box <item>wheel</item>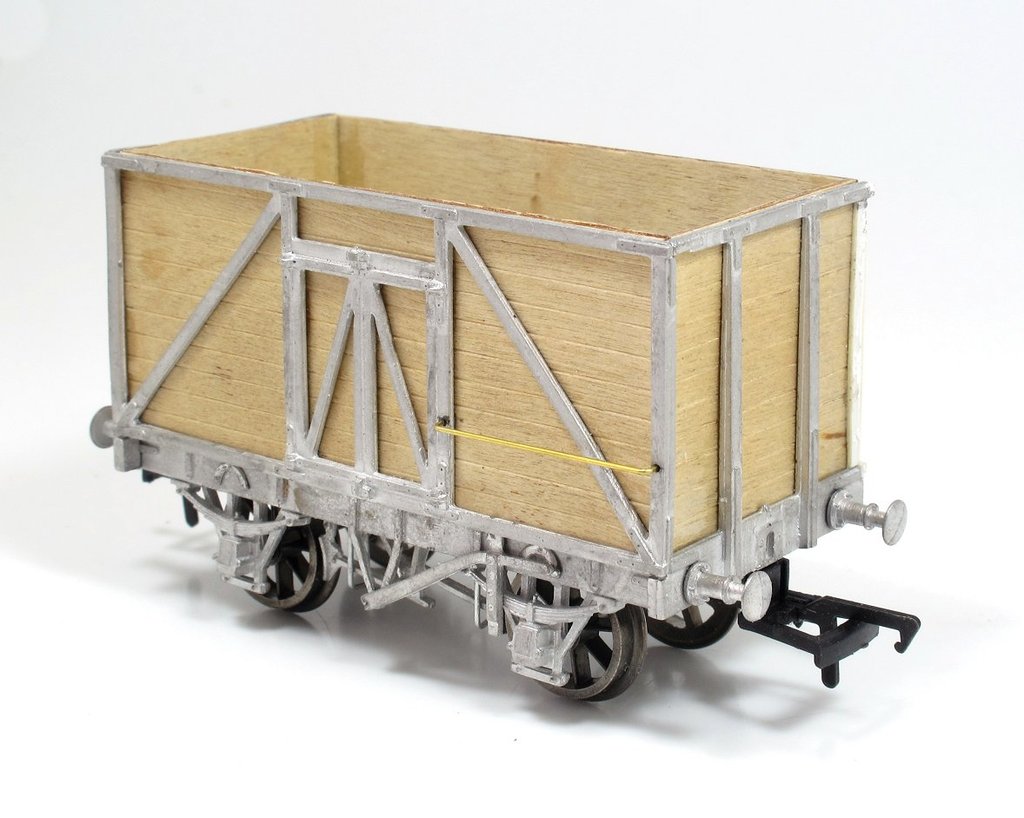
642, 595, 741, 654
